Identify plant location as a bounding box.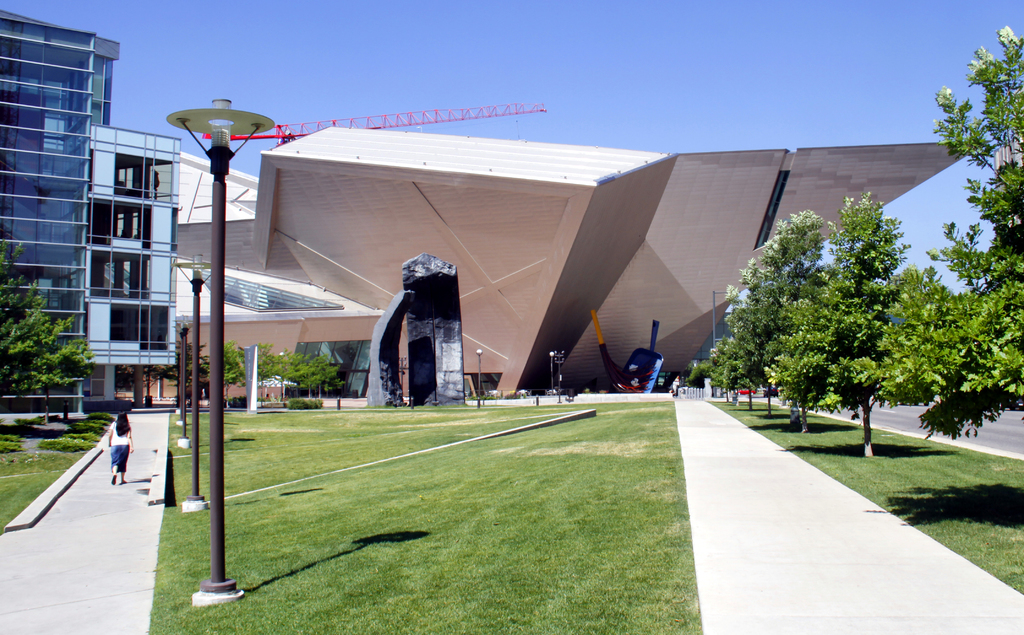
l=230, t=390, r=250, b=405.
